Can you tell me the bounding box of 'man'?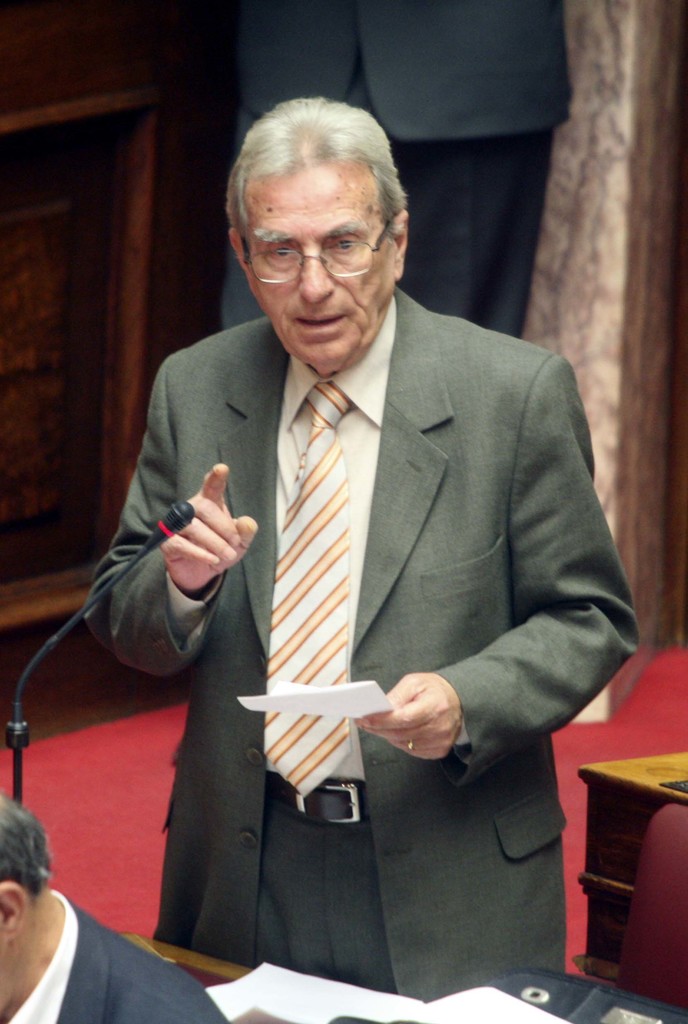
detection(91, 95, 639, 1004).
